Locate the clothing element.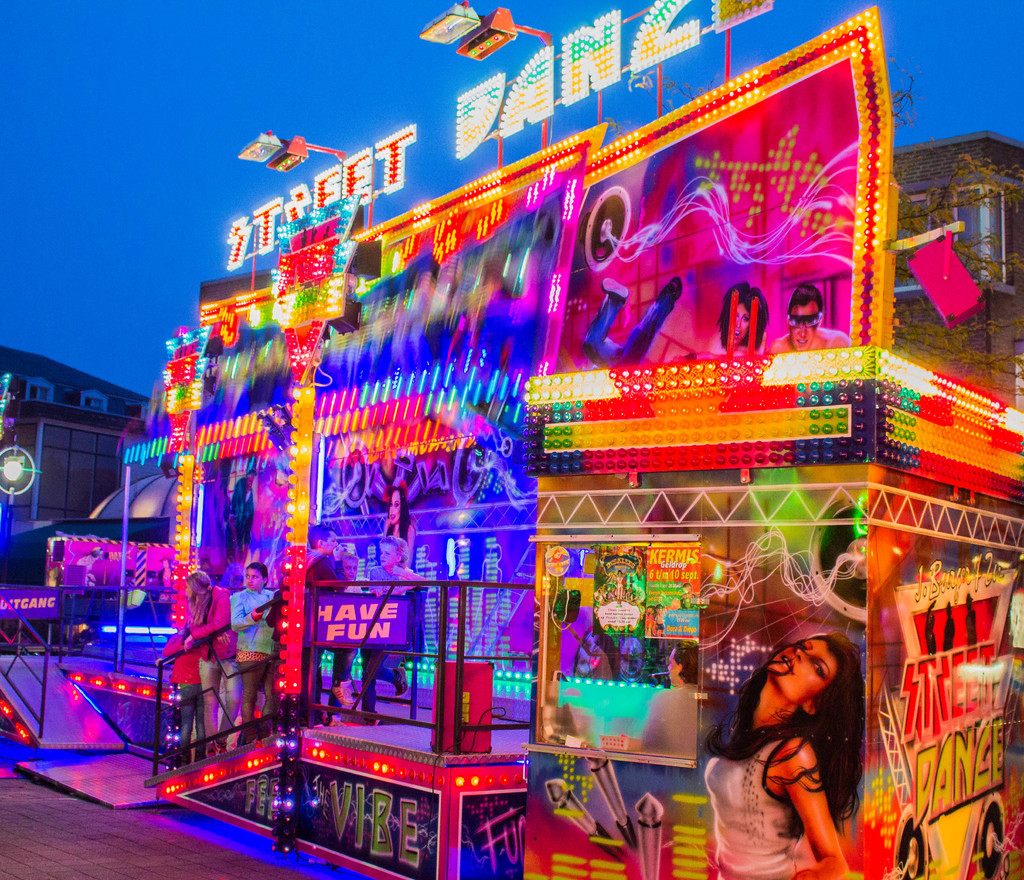
Element bbox: 301, 552, 334, 711.
